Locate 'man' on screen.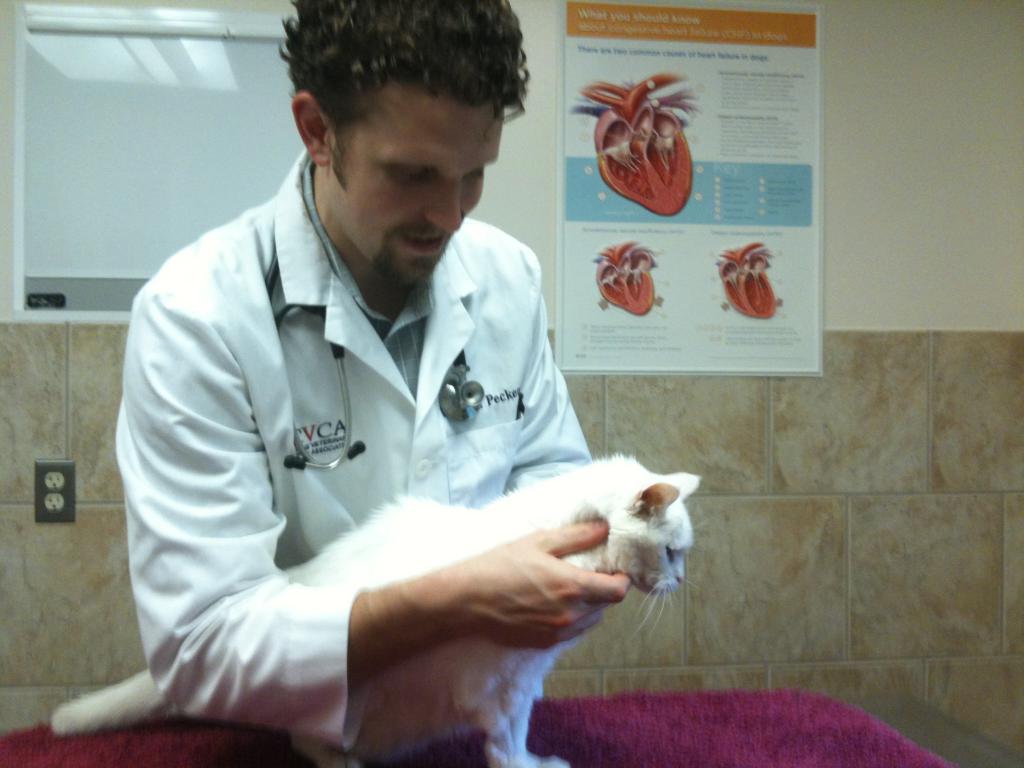
On screen at bbox=[113, 0, 631, 767].
